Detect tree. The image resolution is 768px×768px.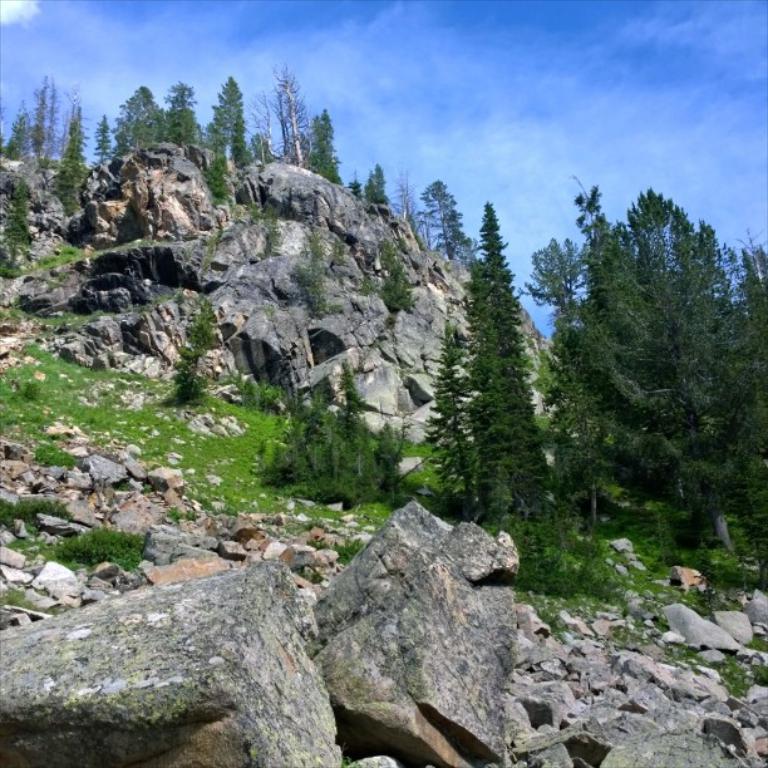
bbox=[4, 97, 31, 156].
